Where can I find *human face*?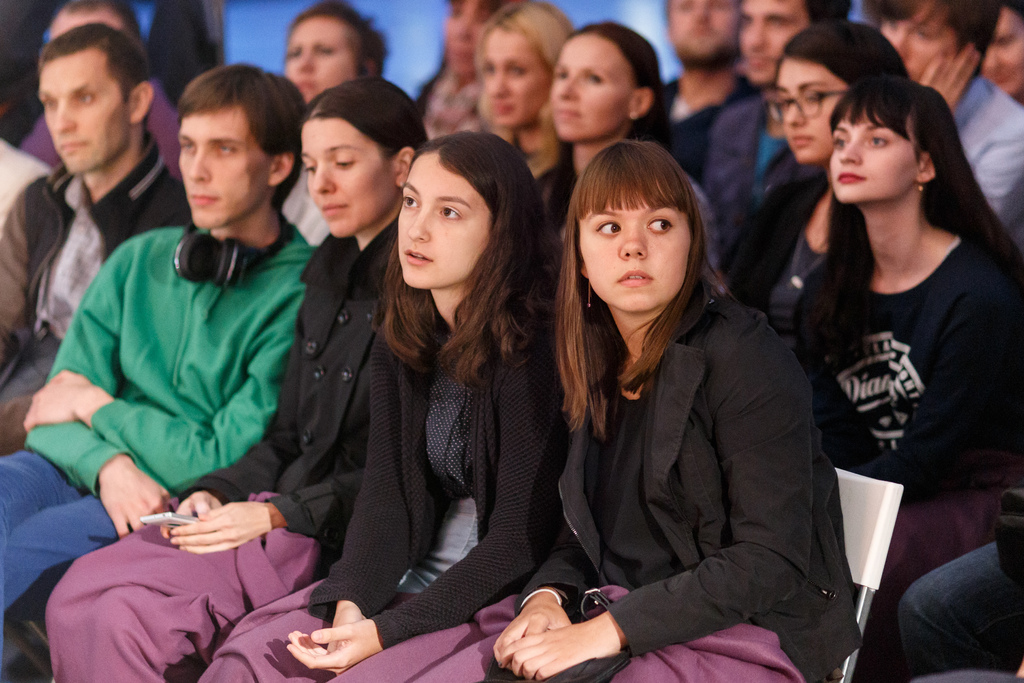
You can find it at {"left": 559, "top": 33, "right": 627, "bottom": 138}.
